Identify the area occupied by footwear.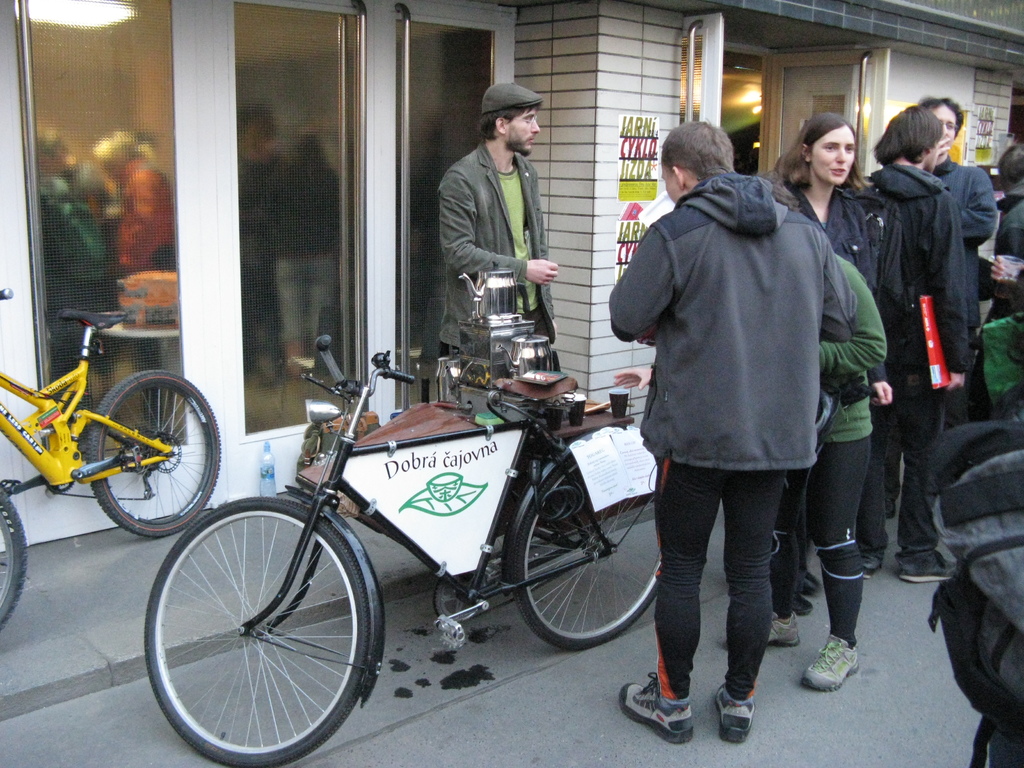
Area: 625 669 712 747.
